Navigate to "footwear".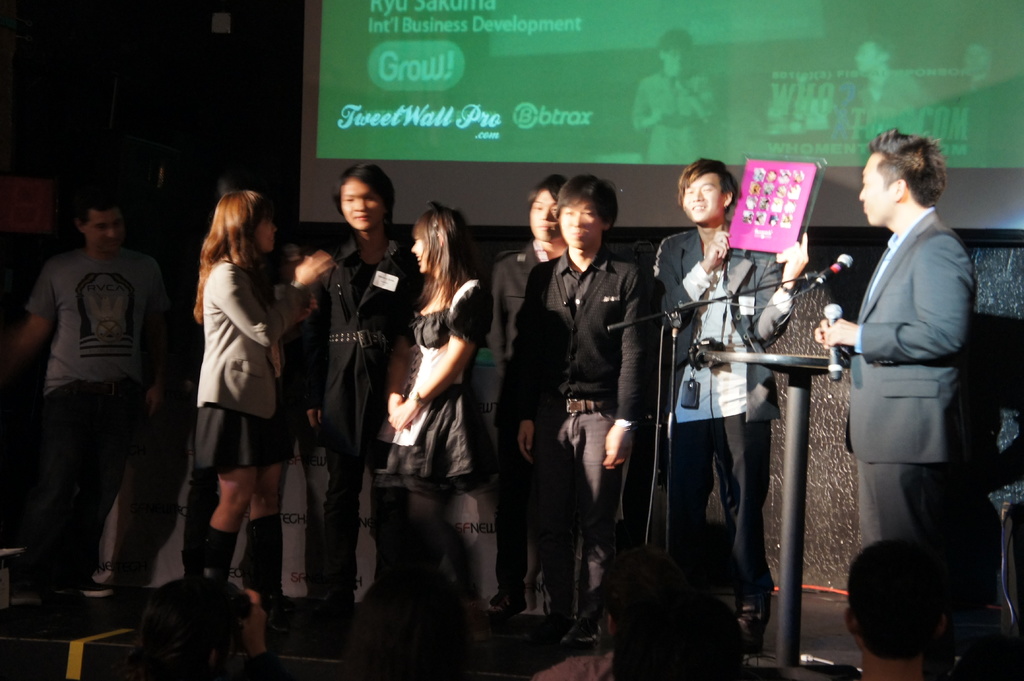
Navigation target: detection(542, 583, 562, 620).
